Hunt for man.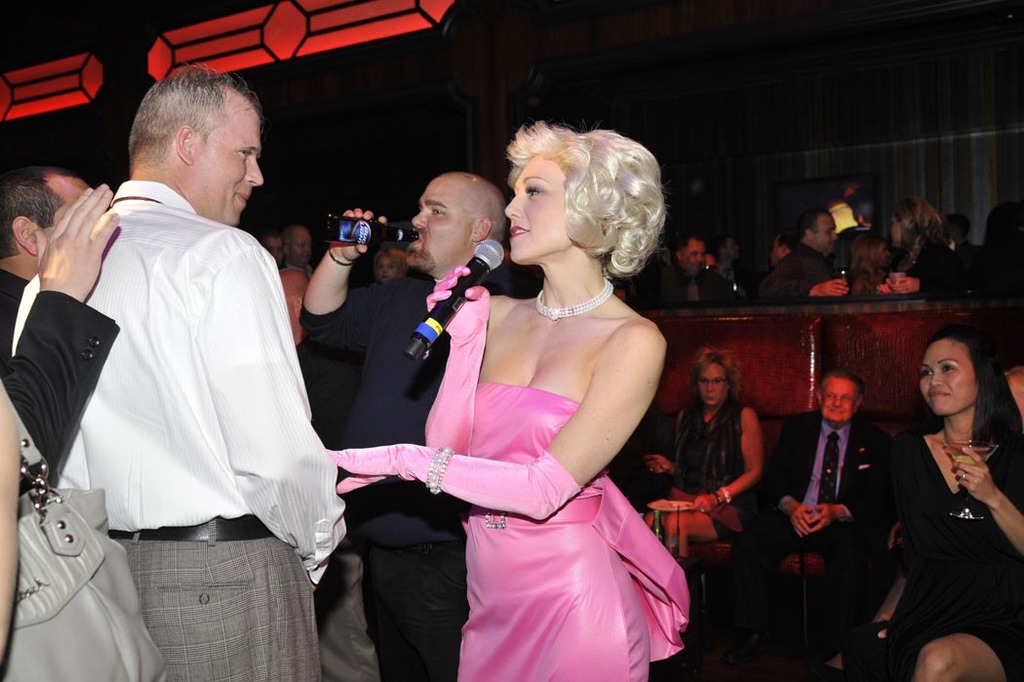
Hunted down at 711,239,737,294.
